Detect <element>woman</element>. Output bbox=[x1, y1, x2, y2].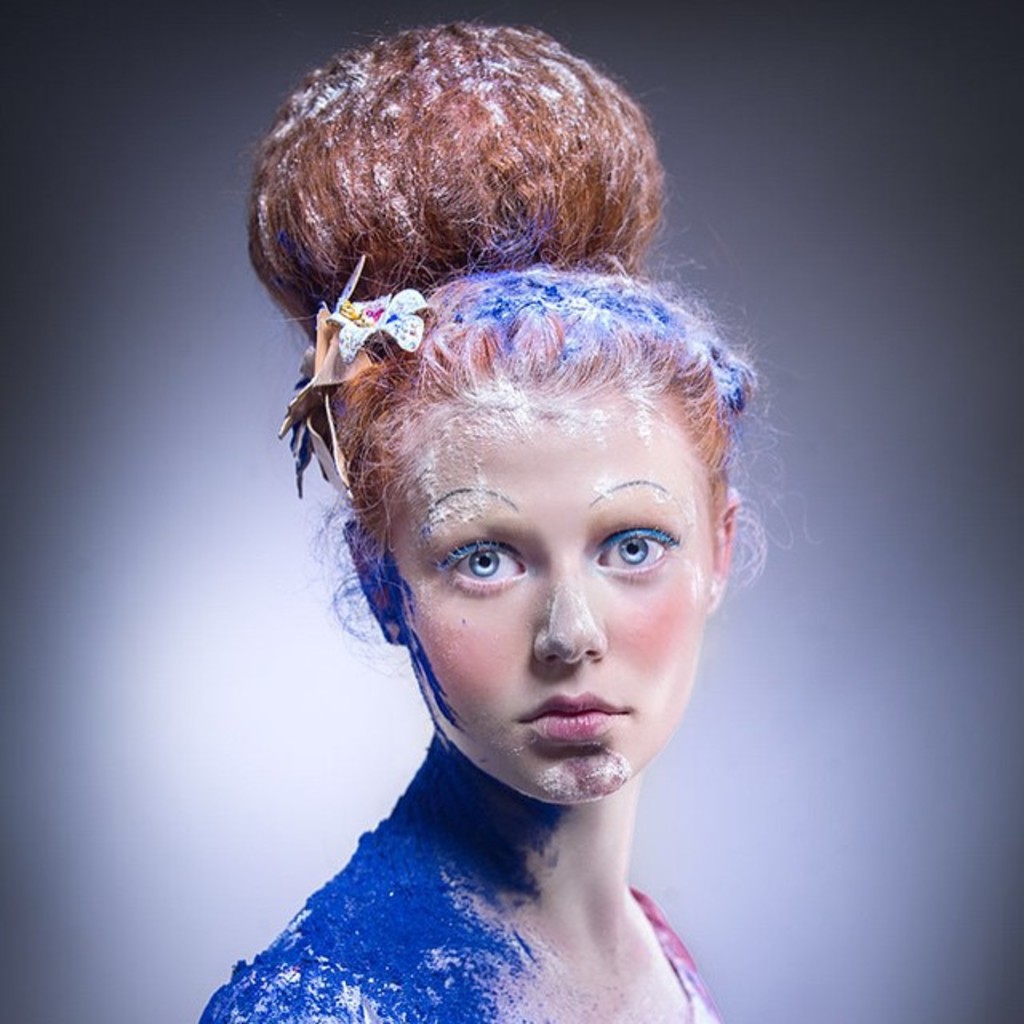
bbox=[181, 51, 850, 1023].
